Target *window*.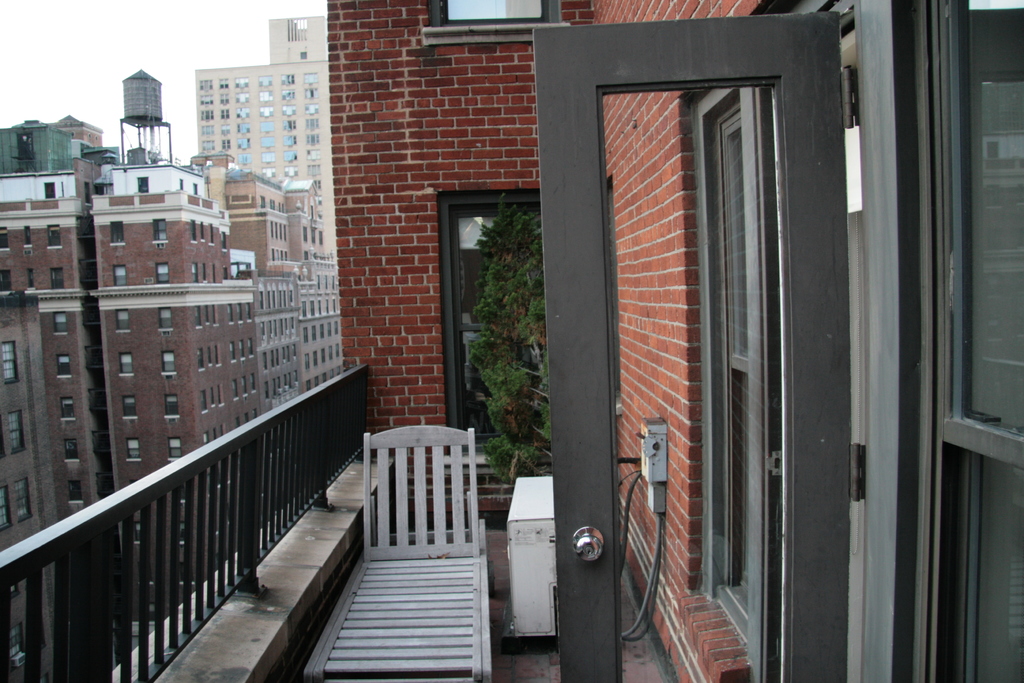
Target region: crop(452, 175, 562, 433).
